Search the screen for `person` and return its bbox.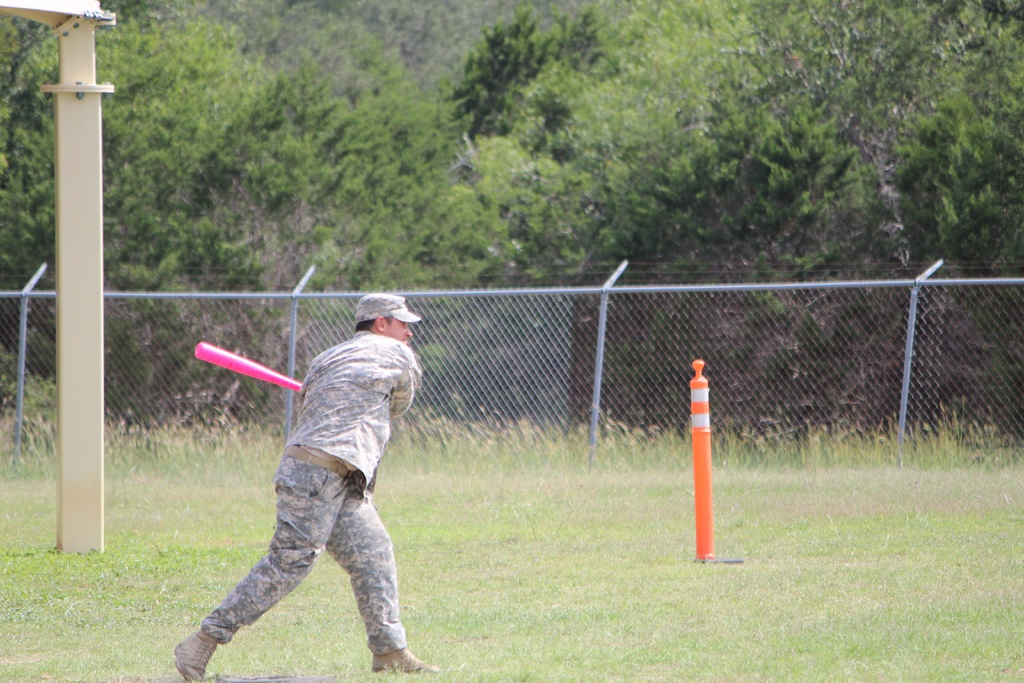
Found: x1=185, y1=292, x2=429, y2=668.
